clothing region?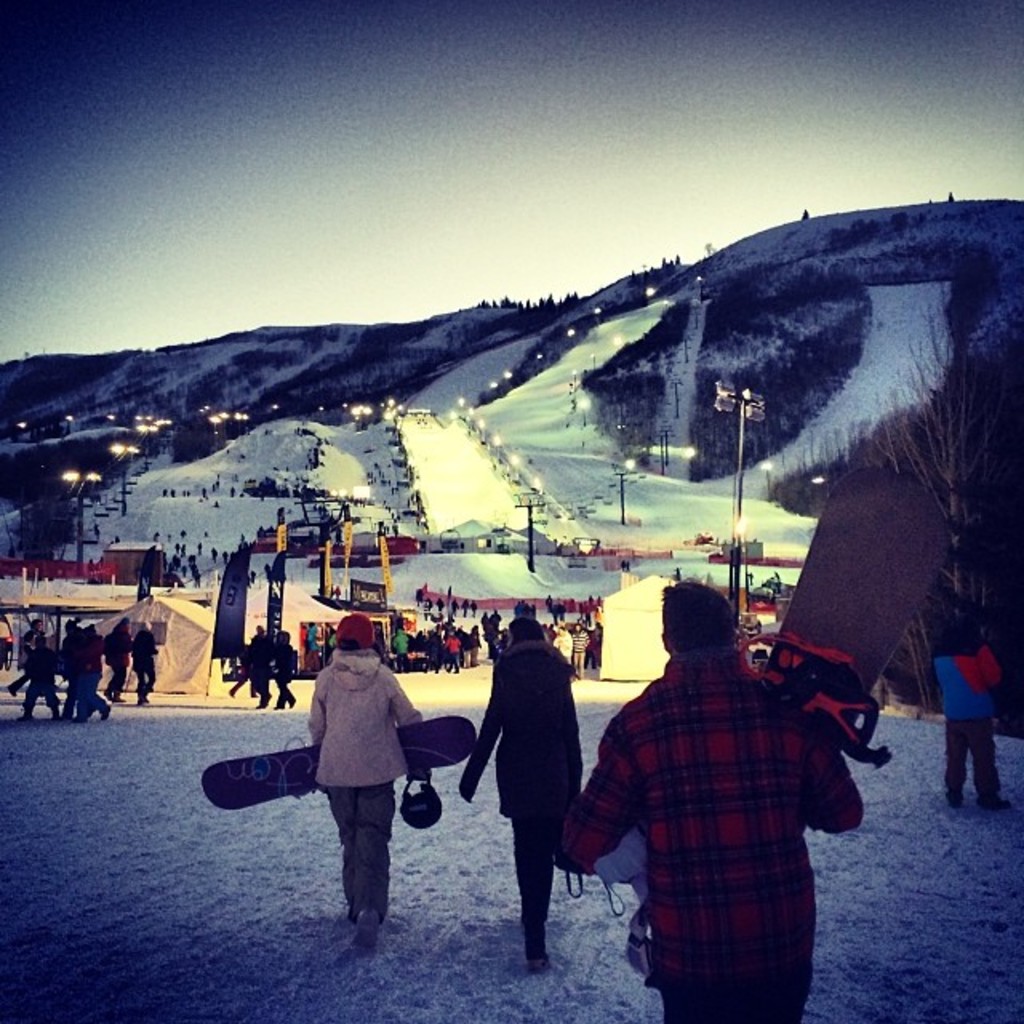
(301,650,434,910)
